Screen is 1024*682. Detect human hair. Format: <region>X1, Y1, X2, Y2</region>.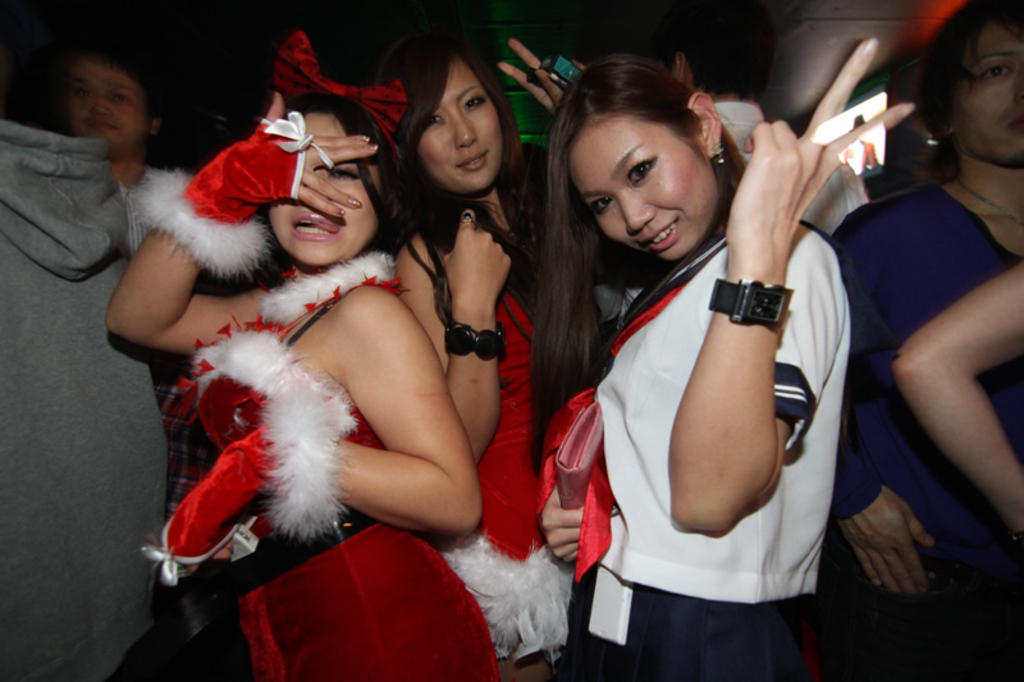
<region>40, 18, 189, 174</region>.
